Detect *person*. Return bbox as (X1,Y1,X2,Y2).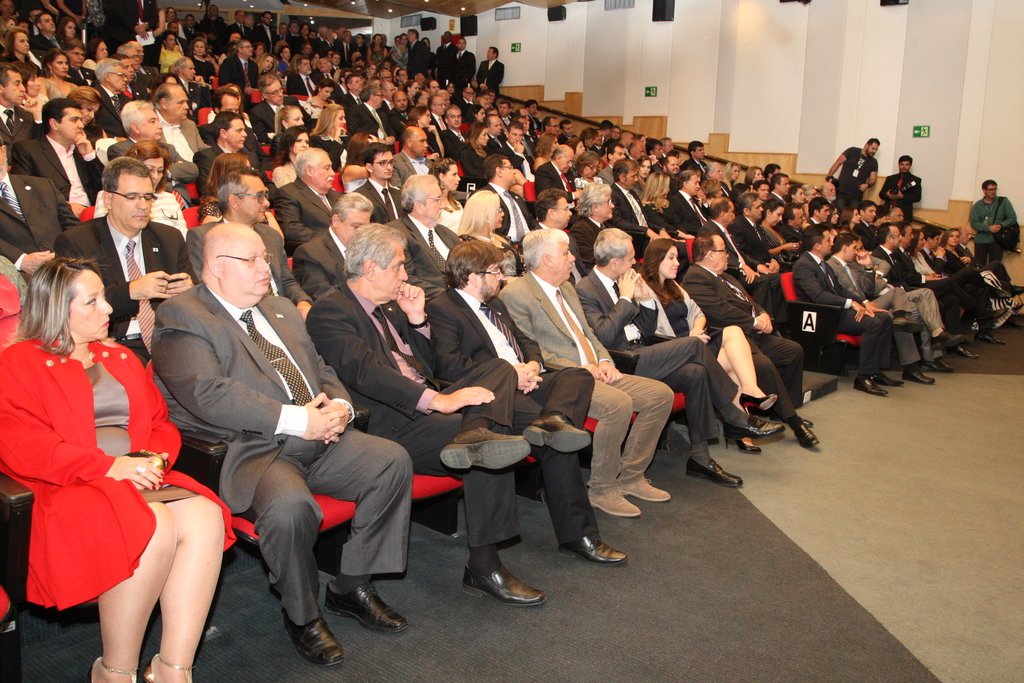
(424,160,461,236).
